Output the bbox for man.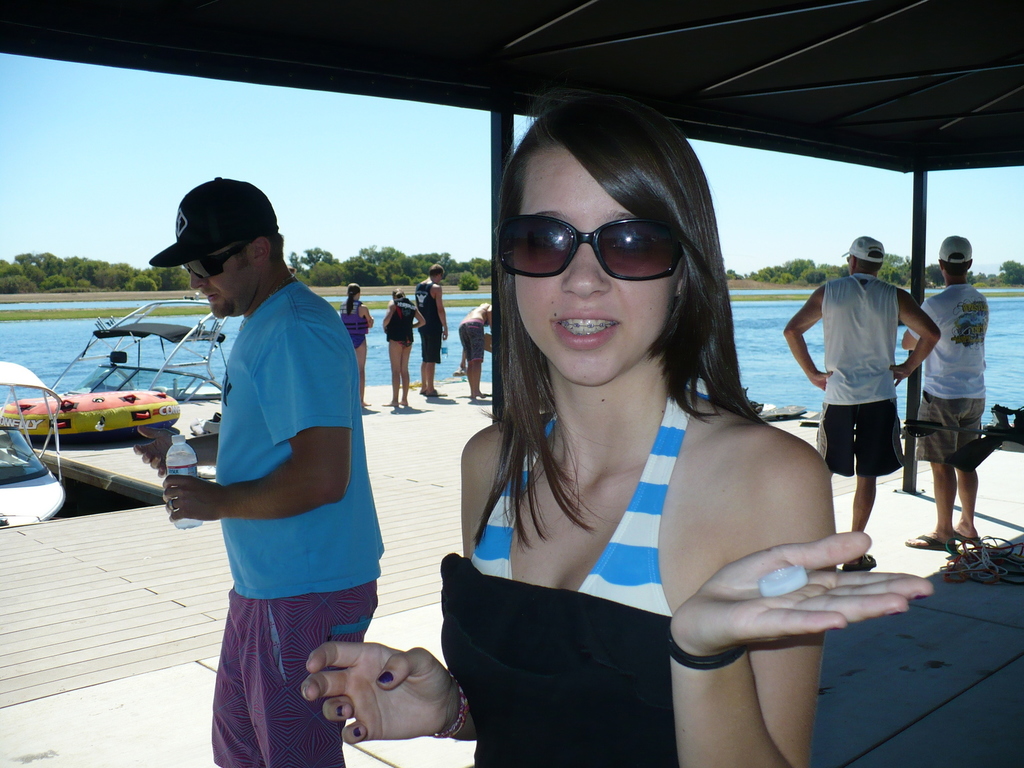
[left=900, top=233, right=991, bottom=552].
